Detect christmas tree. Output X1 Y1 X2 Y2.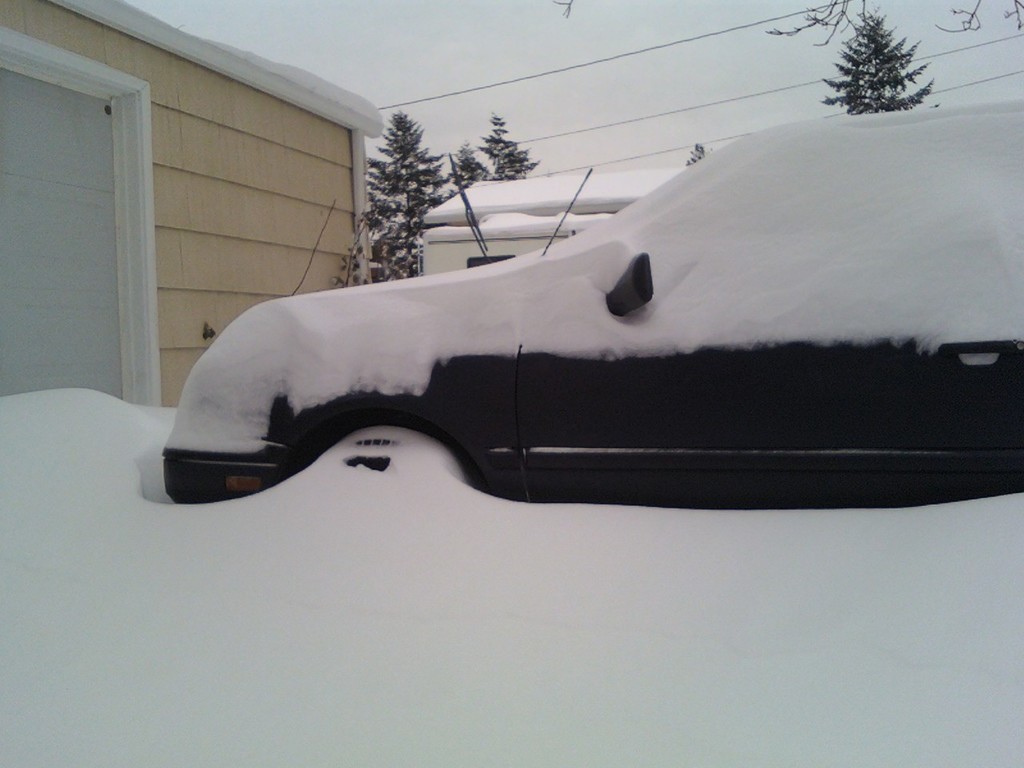
346 102 474 288.
